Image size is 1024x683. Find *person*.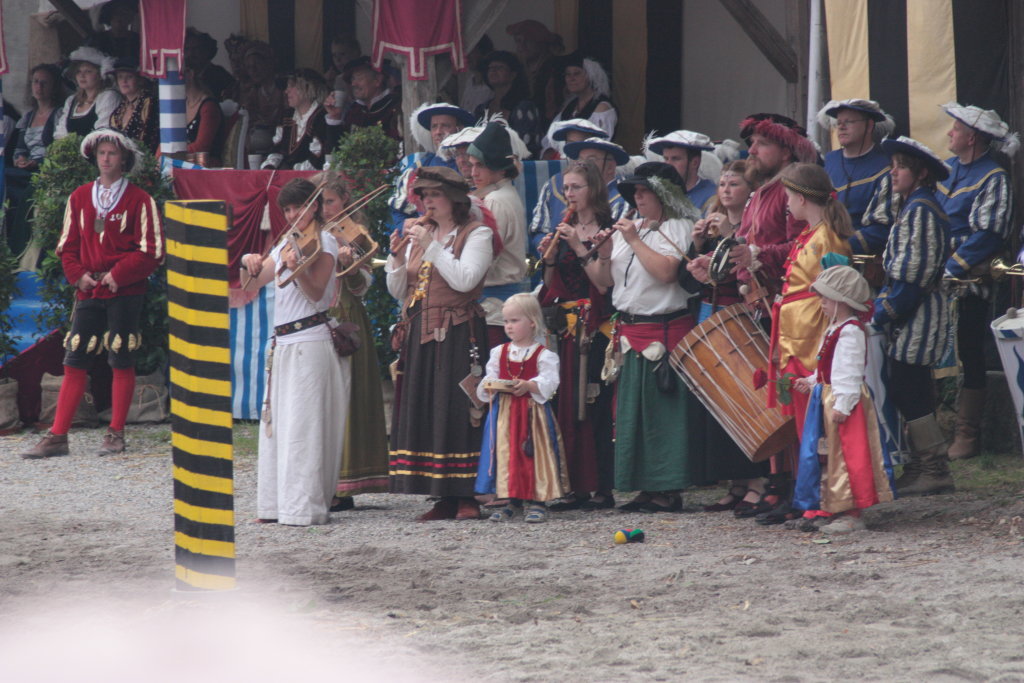
BBox(235, 175, 349, 526).
